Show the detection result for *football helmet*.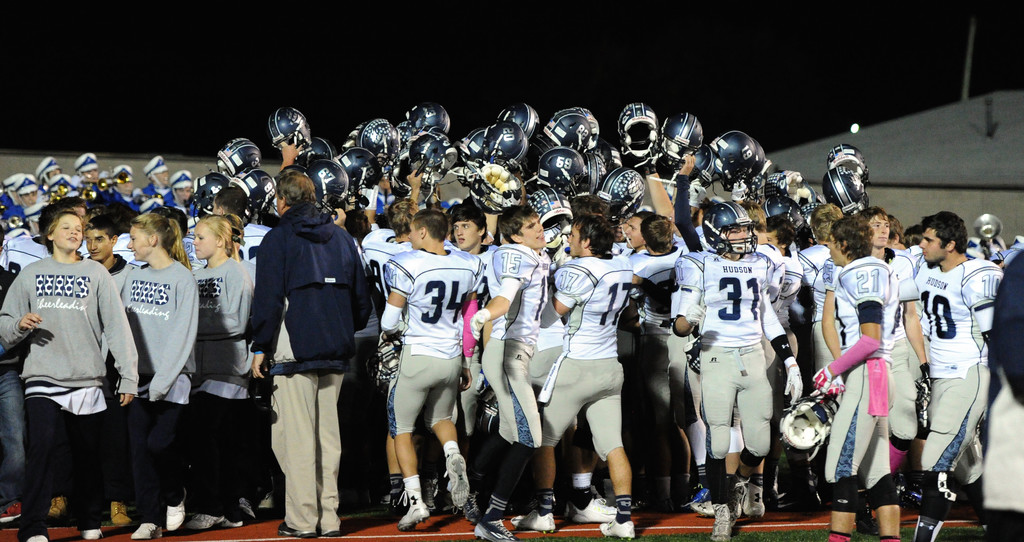
406/100/453/133.
